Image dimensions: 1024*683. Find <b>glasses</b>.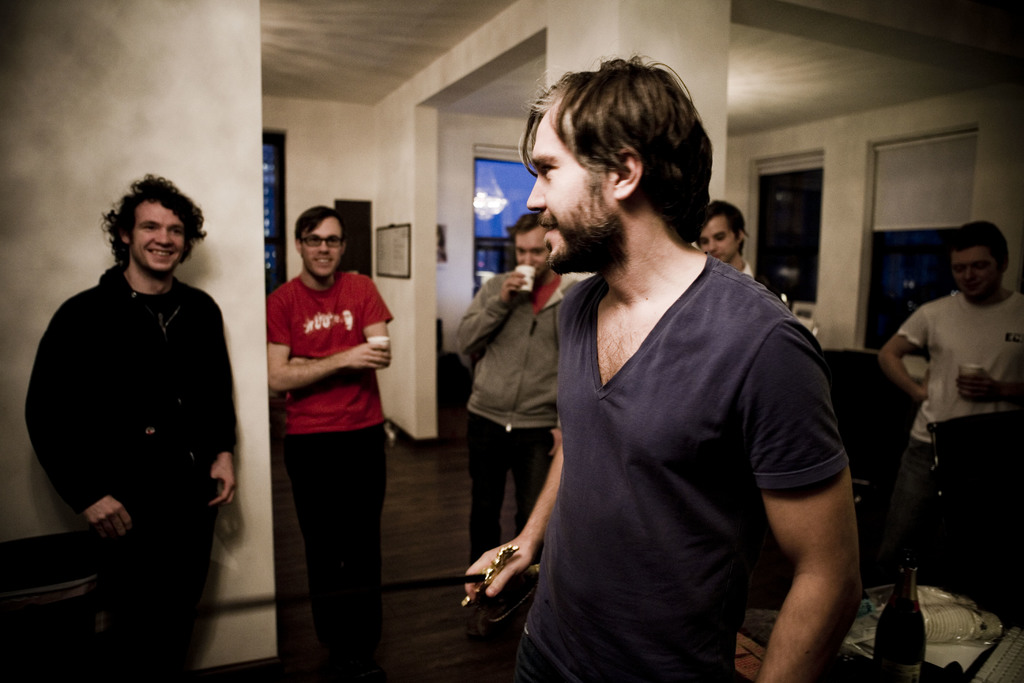
(x1=303, y1=235, x2=346, y2=247).
